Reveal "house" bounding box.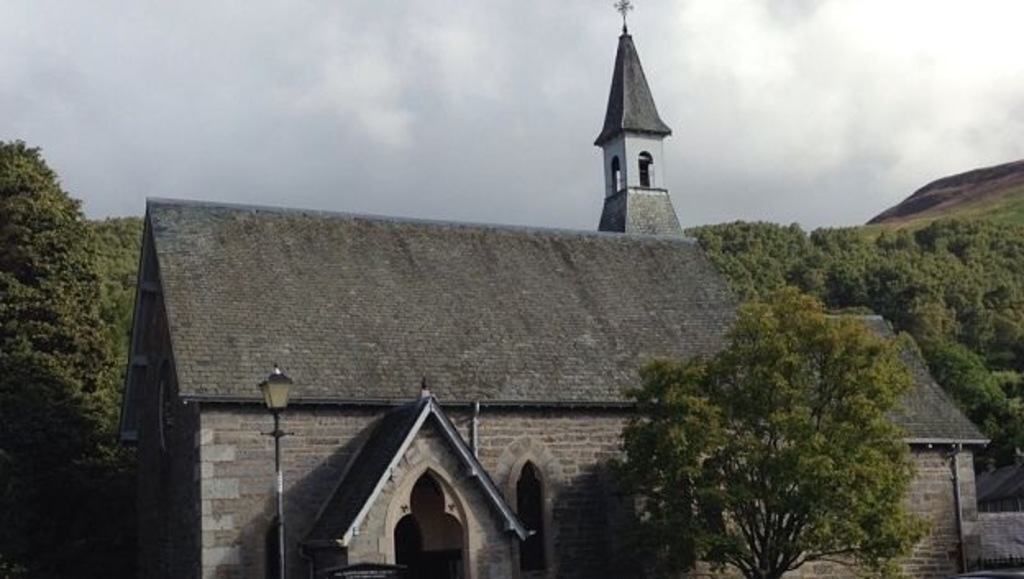
Revealed: box=[103, 0, 999, 577].
